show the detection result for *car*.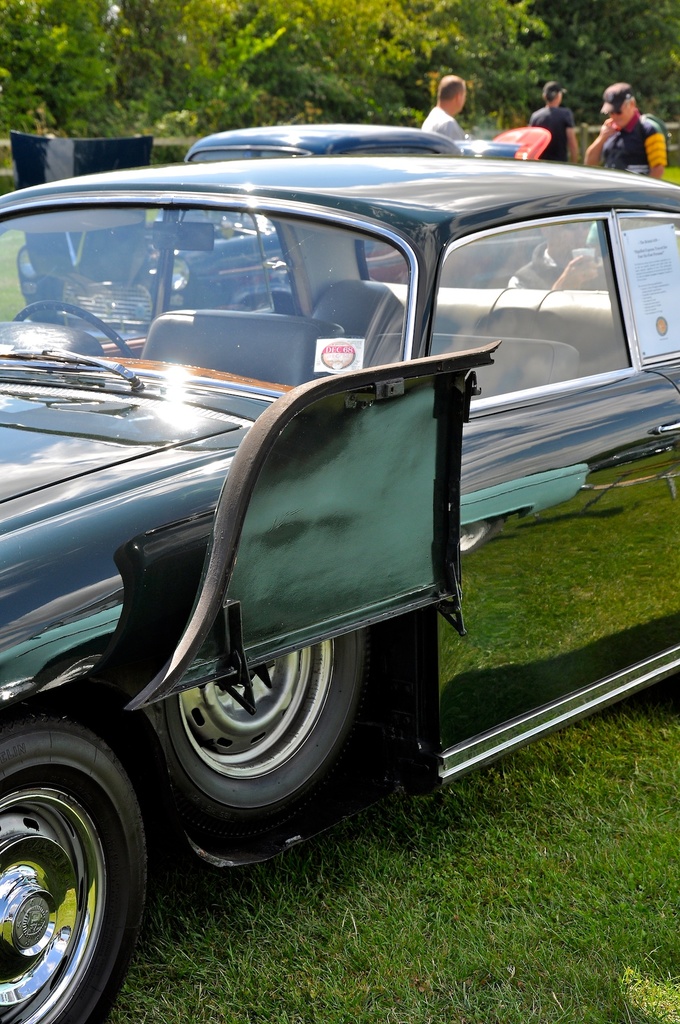
x1=0 y1=152 x2=679 y2=1023.
